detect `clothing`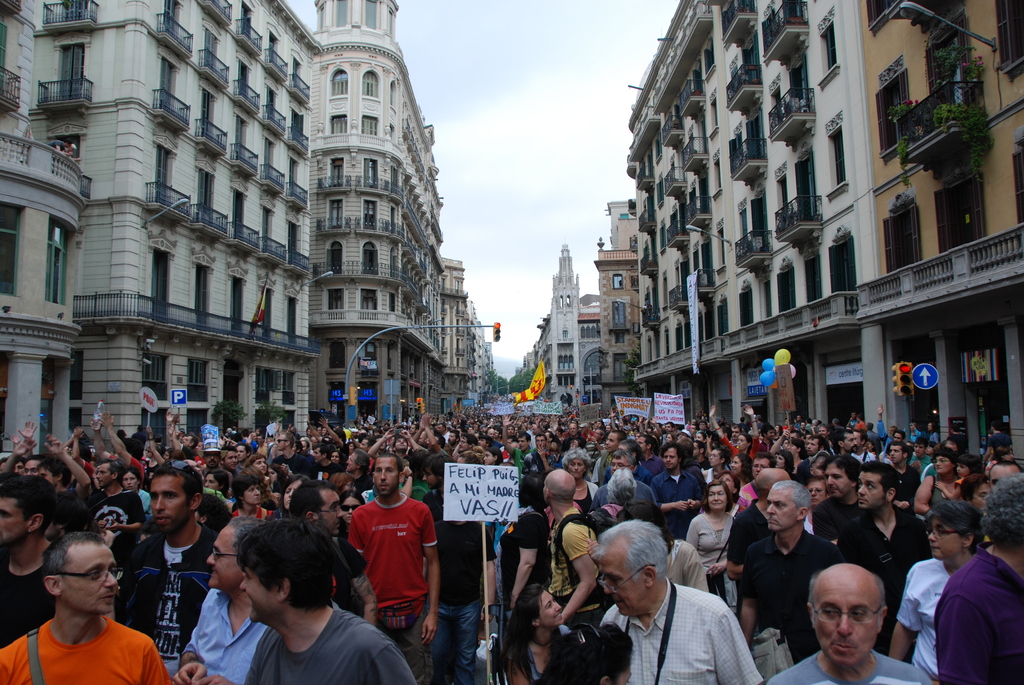
0 534 56 649
